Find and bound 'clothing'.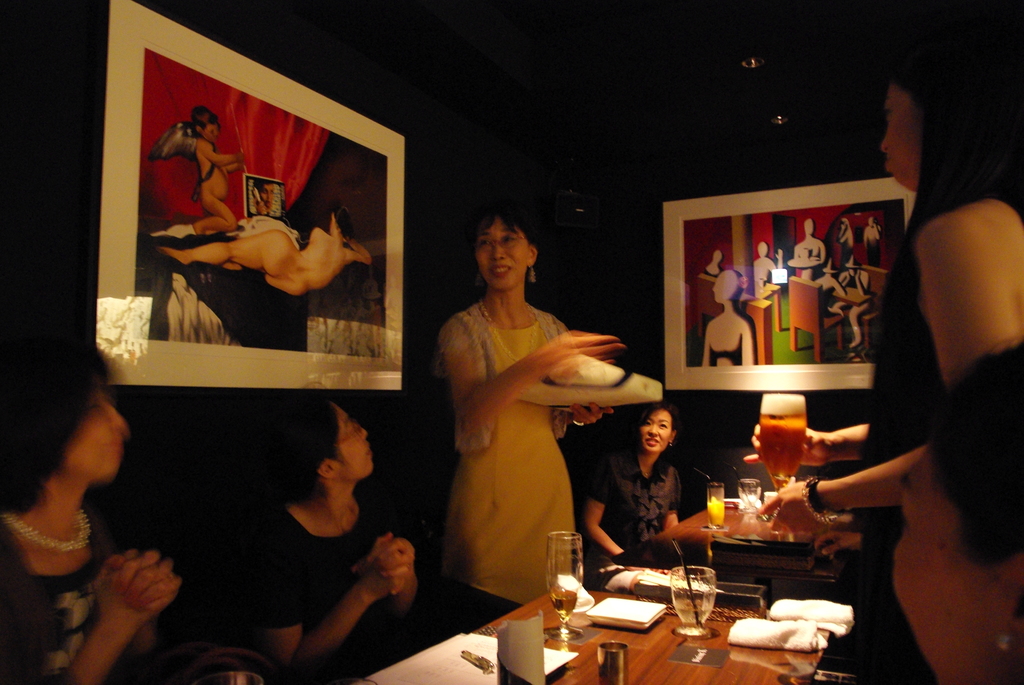
Bound: region(845, 189, 1023, 684).
